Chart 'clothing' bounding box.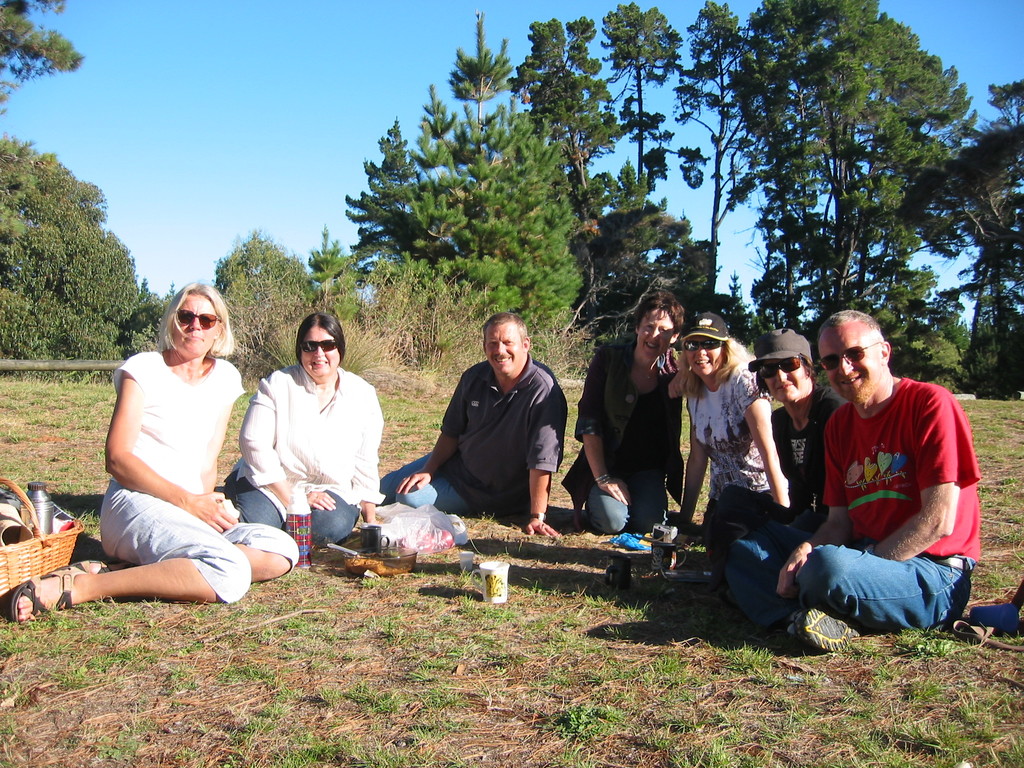
Charted: l=564, t=333, r=678, b=537.
